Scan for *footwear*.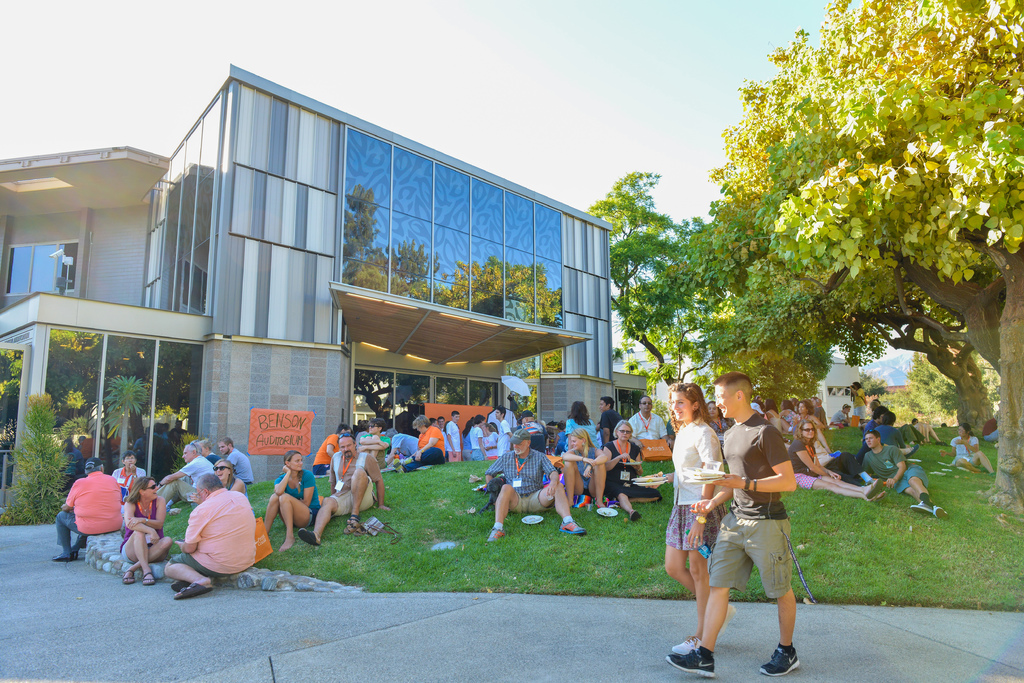
Scan result: <bbox>605, 500, 623, 509</bbox>.
